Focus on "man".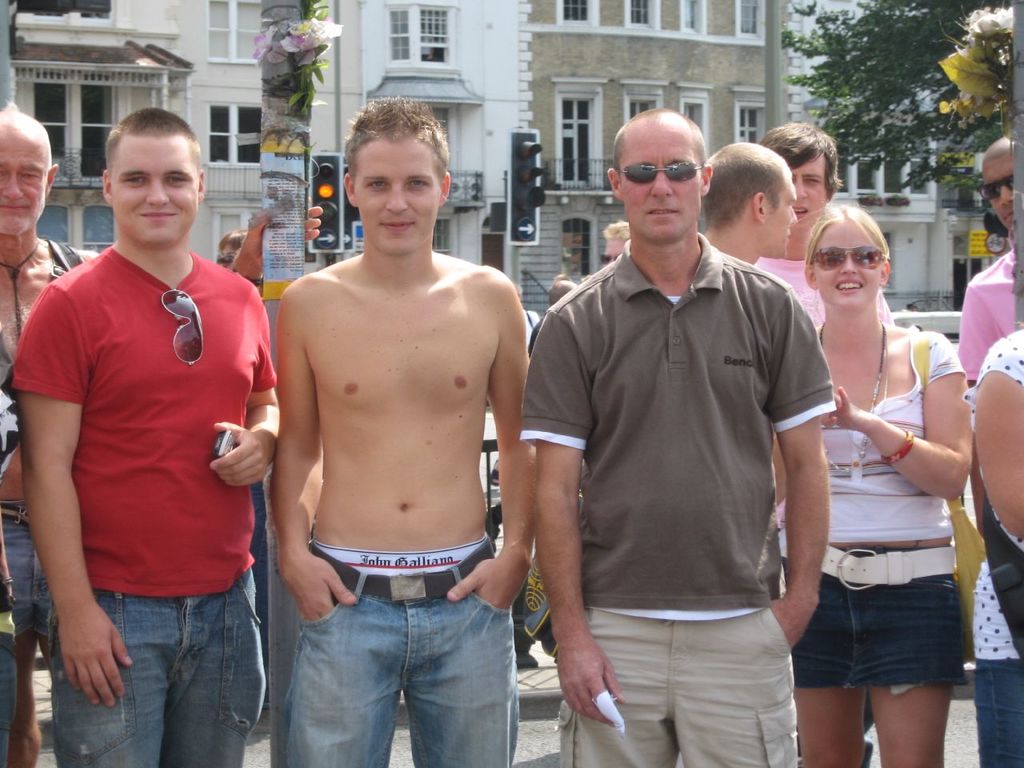
Focused at <region>0, 100, 326, 767</region>.
